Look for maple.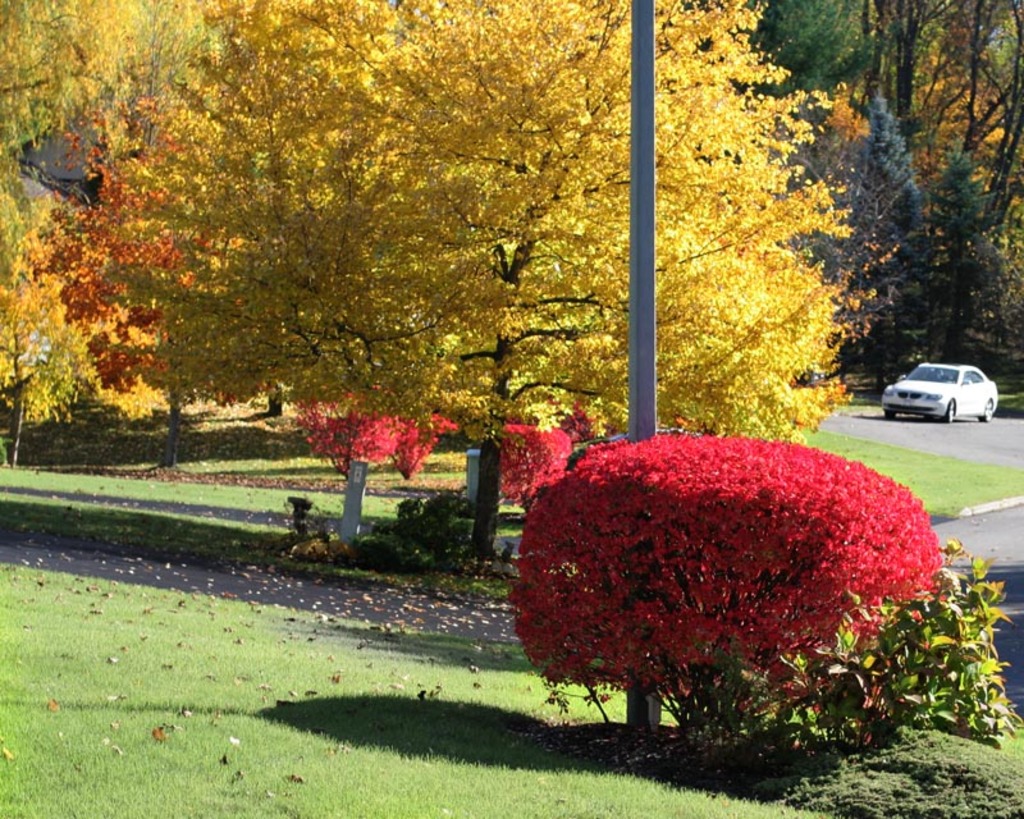
Found: {"x1": 492, "y1": 438, "x2": 943, "y2": 779}.
